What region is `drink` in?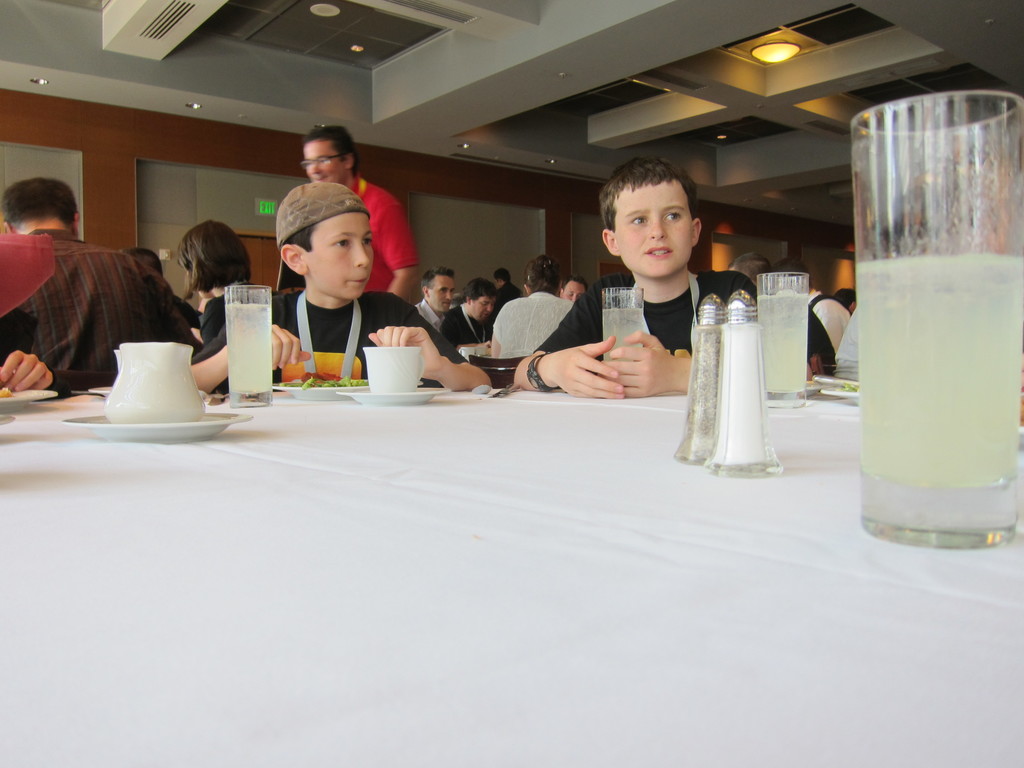
select_region(756, 290, 804, 395).
